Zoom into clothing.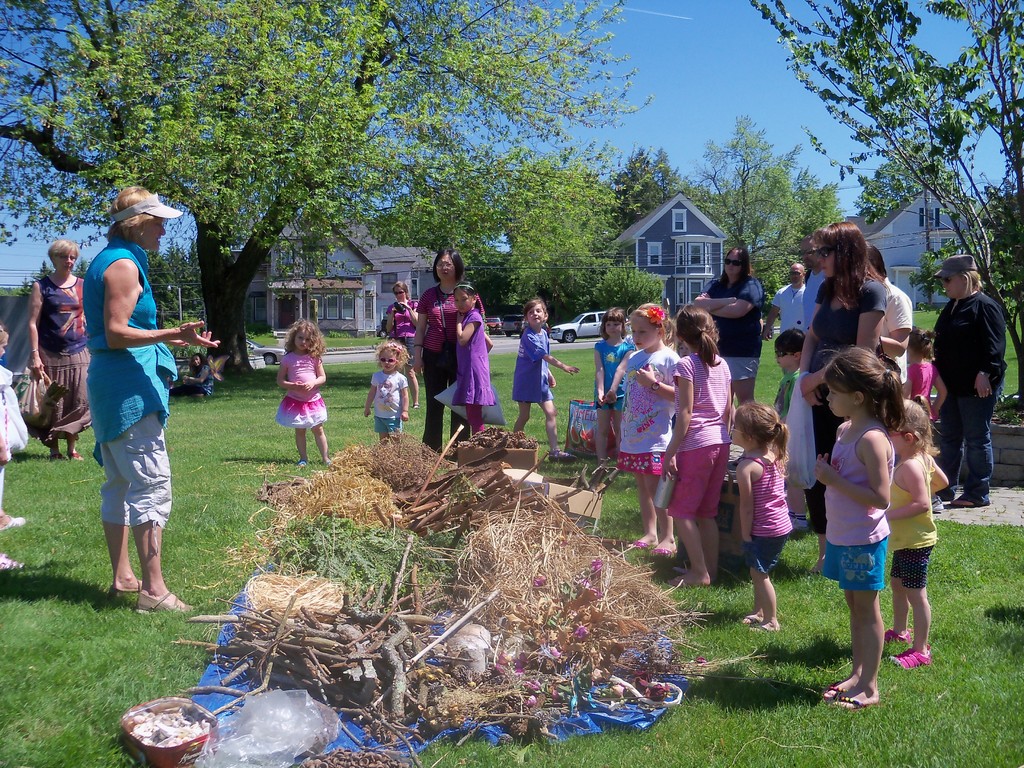
Zoom target: box=[771, 278, 810, 339].
